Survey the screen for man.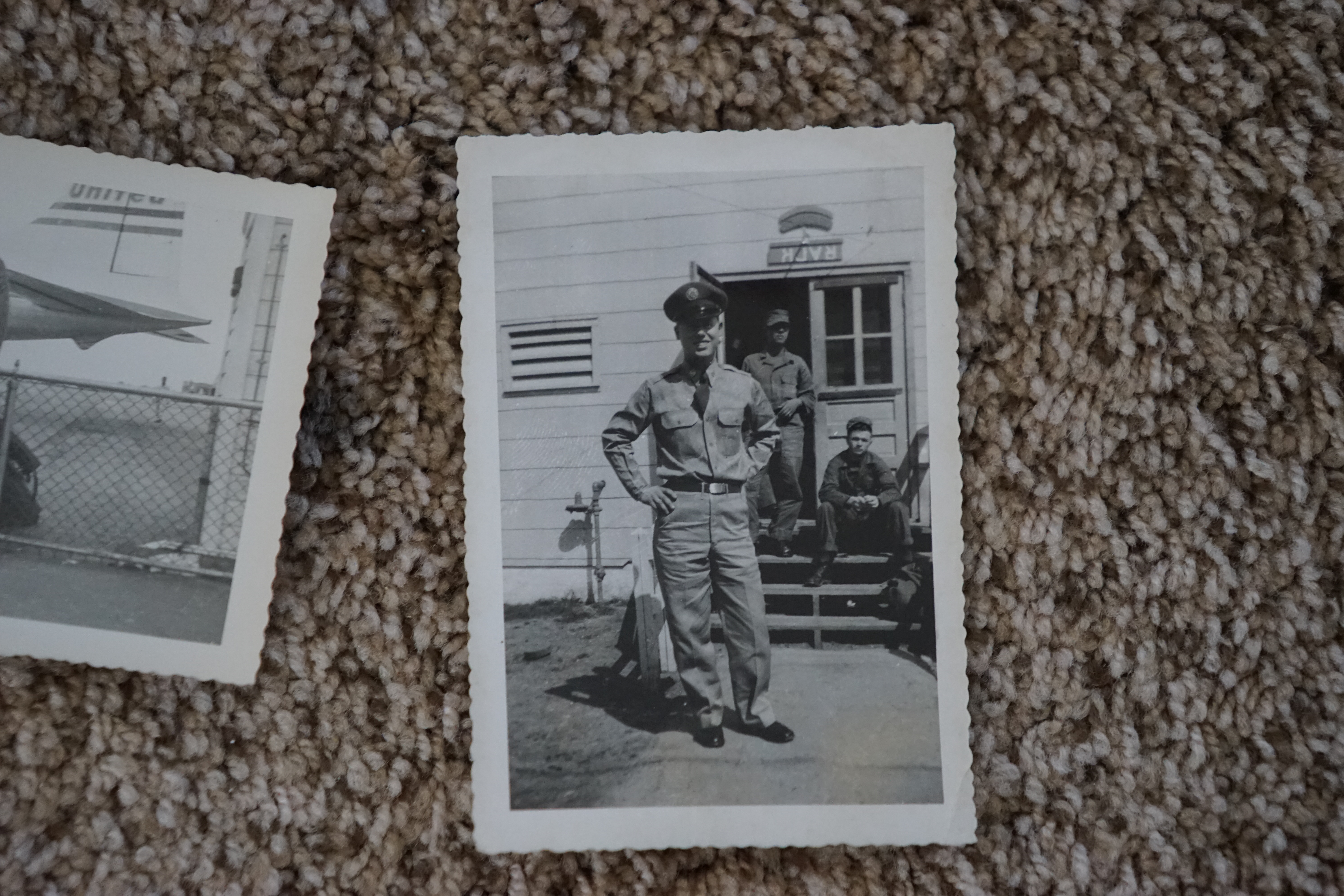
Survey found: box(179, 93, 205, 131).
